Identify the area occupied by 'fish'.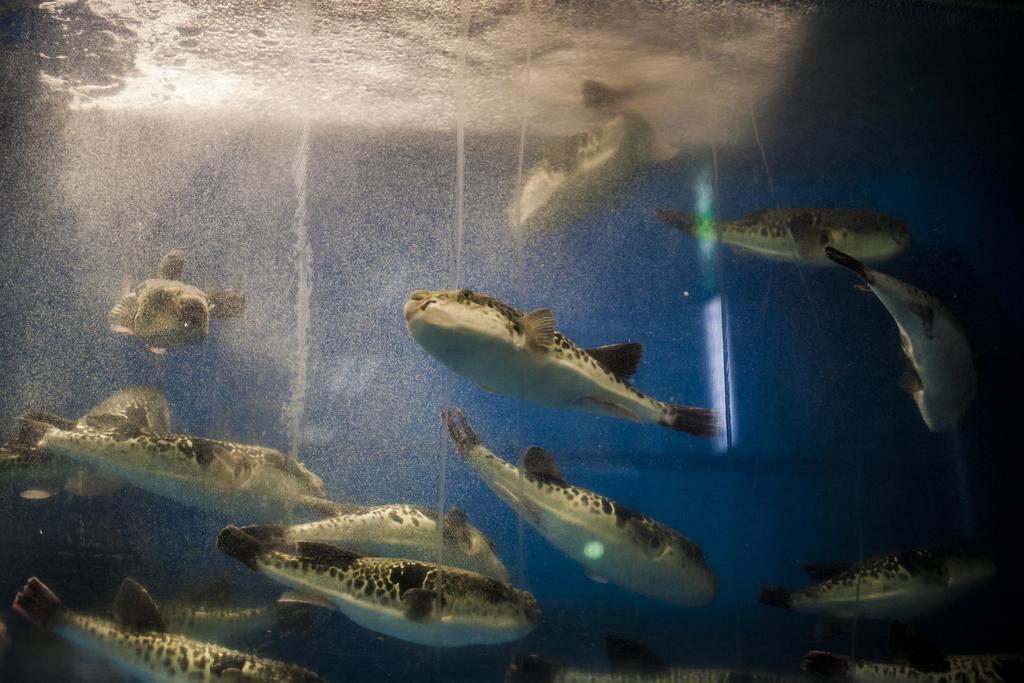
Area: <region>23, 434, 321, 514</region>.
